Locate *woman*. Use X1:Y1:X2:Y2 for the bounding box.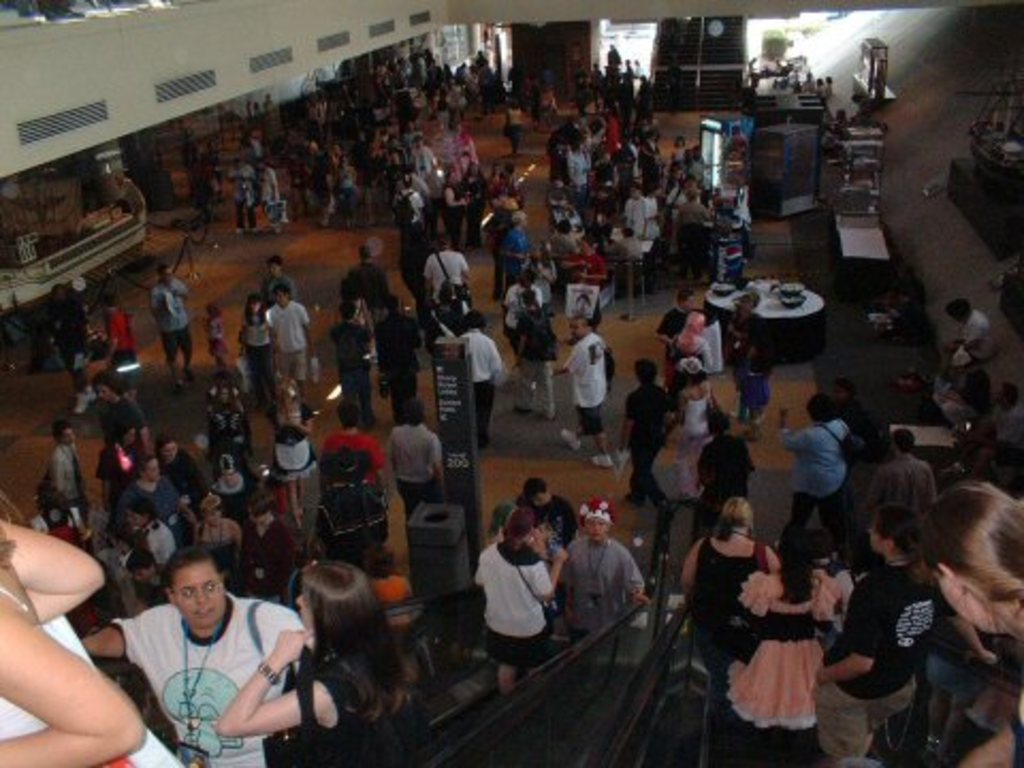
192:495:241:544.
